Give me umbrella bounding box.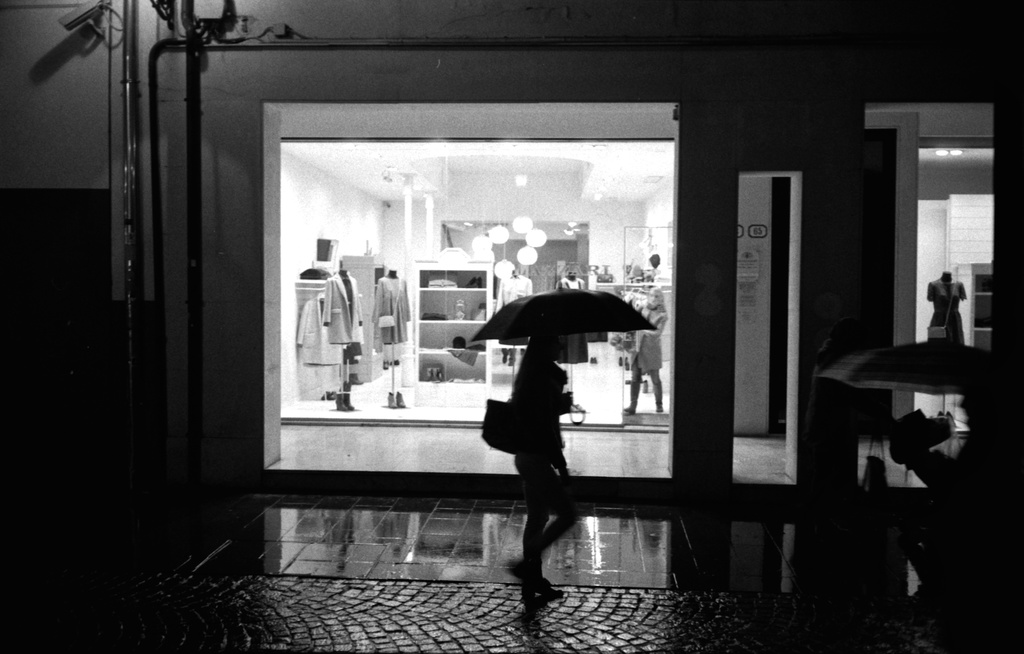
470/279/657/425.
